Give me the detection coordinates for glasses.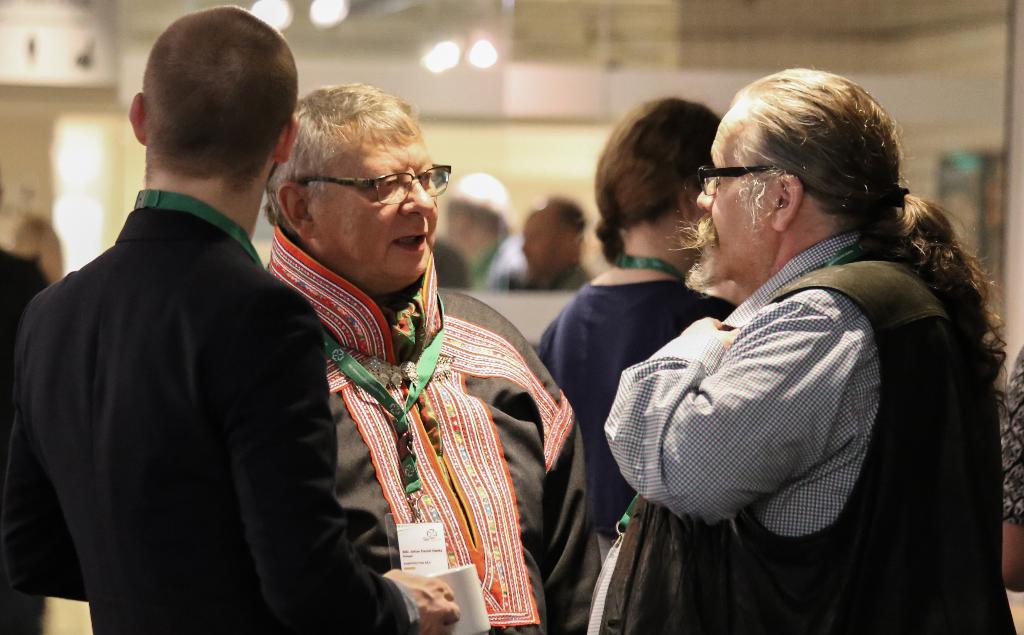
<region>701, 162, 775, 194</region>.
